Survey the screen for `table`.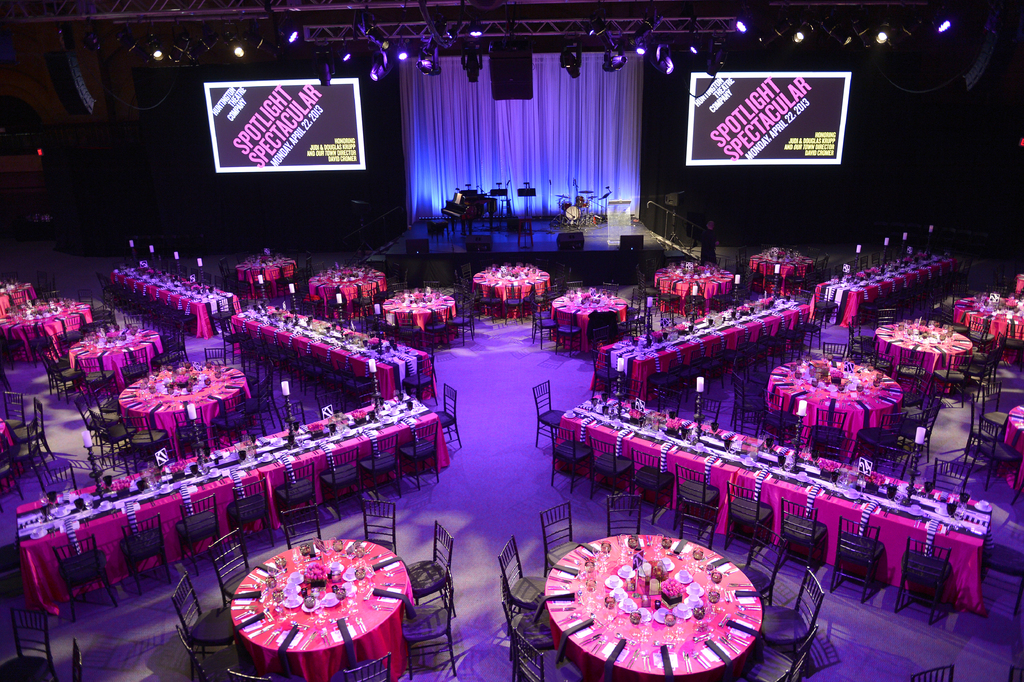
Survey found: l=376, t=290, r=458, b=345.
